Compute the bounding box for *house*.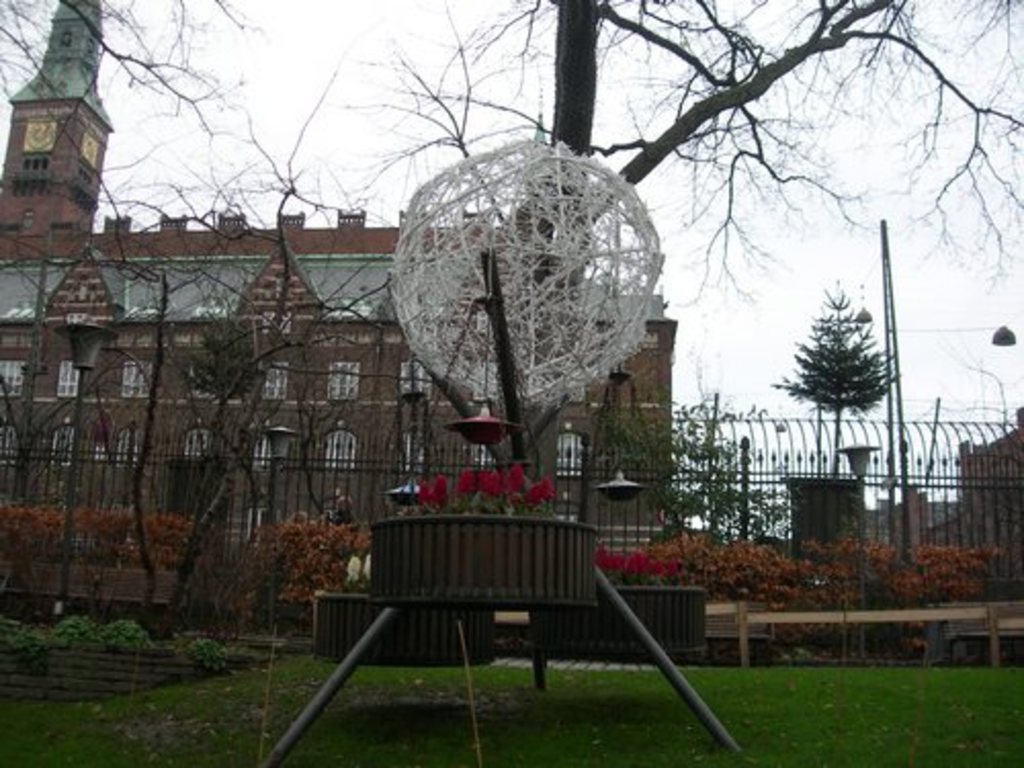
(left=0, top=0, right=684, bottom=573).
